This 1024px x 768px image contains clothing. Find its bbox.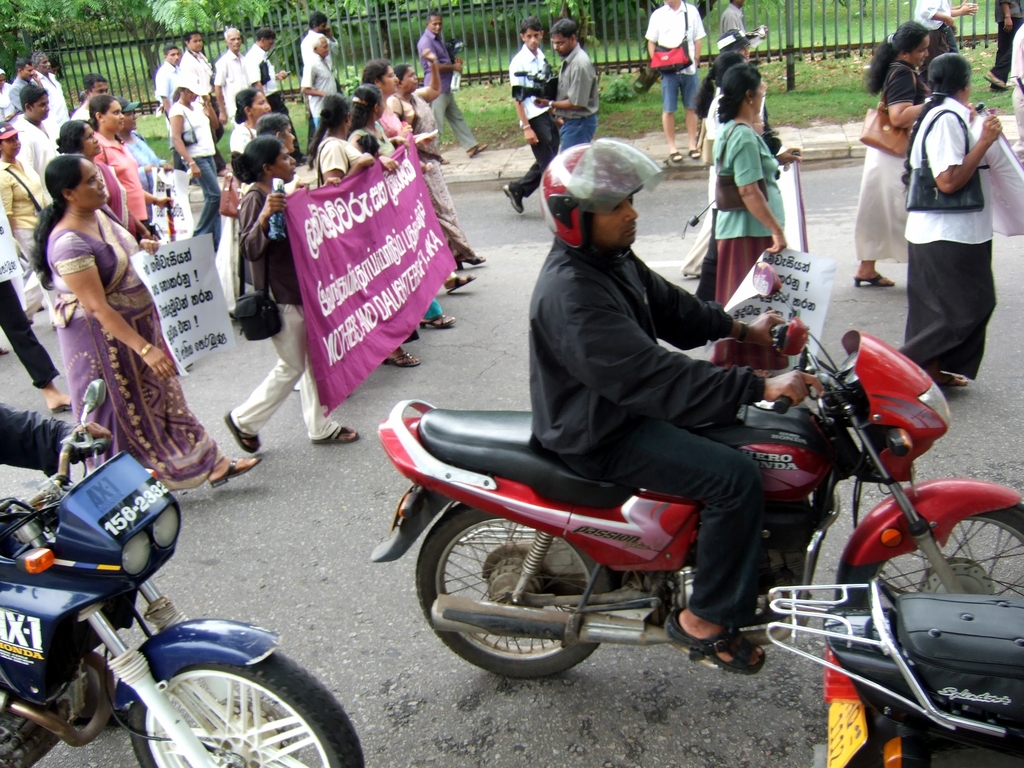
[left=849, top=65, right=911, bottom=239].
